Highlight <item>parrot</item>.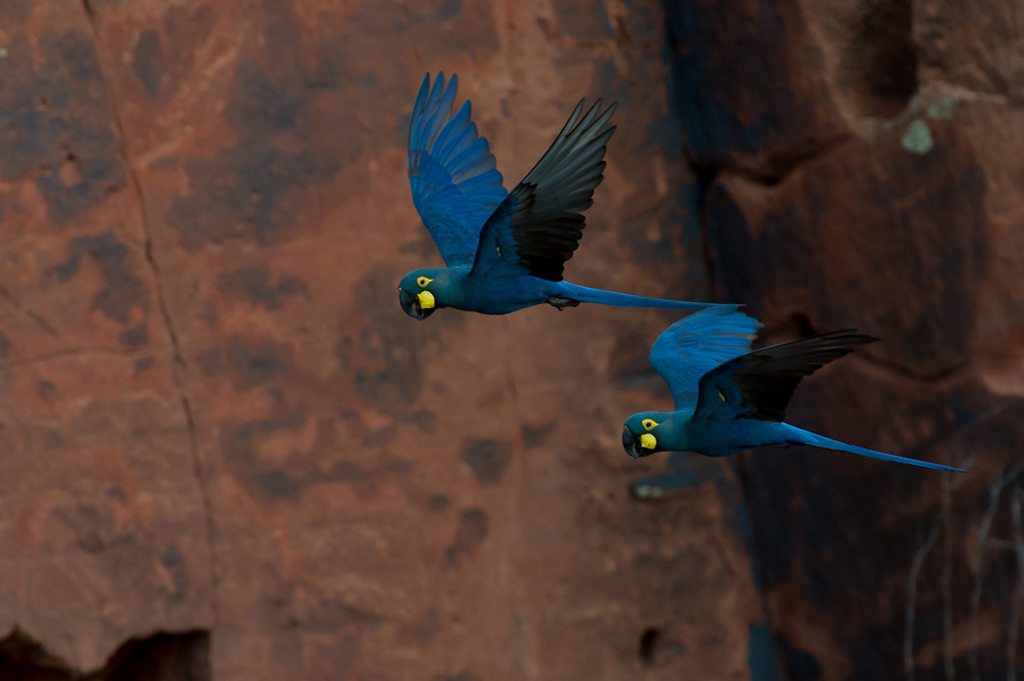
Highlighted region: (622, 303, 964, 477).
